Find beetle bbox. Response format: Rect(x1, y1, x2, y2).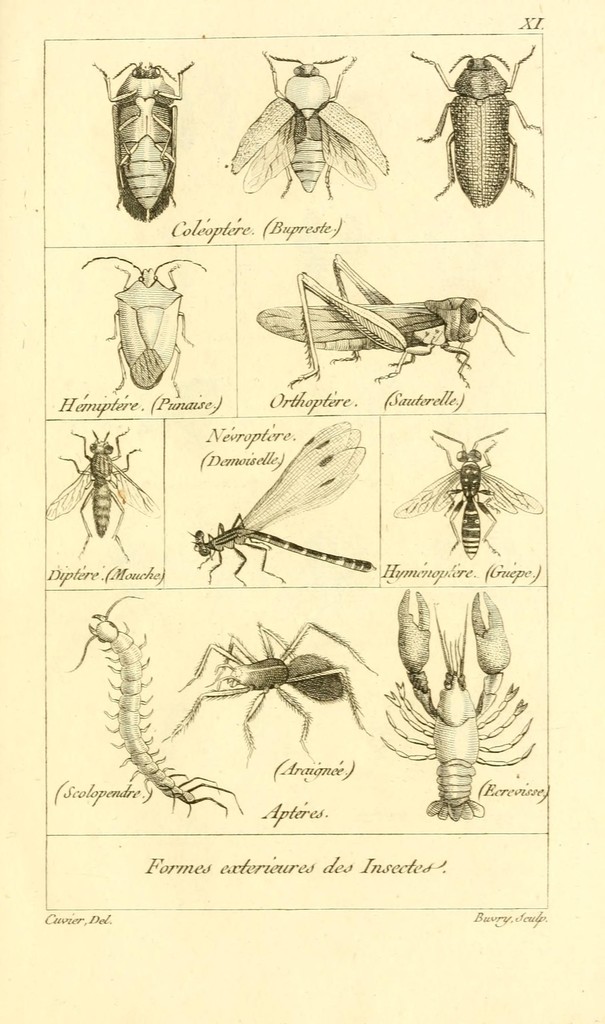
Rect(88, 57, 190, 221).
